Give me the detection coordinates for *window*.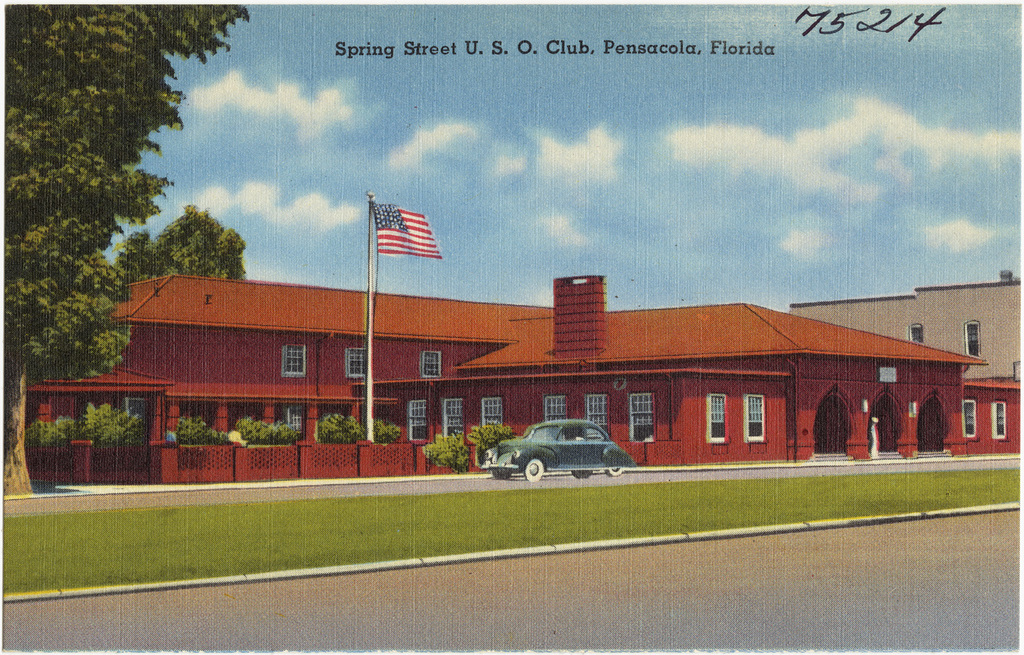
box(703, 385, 729, 446).
